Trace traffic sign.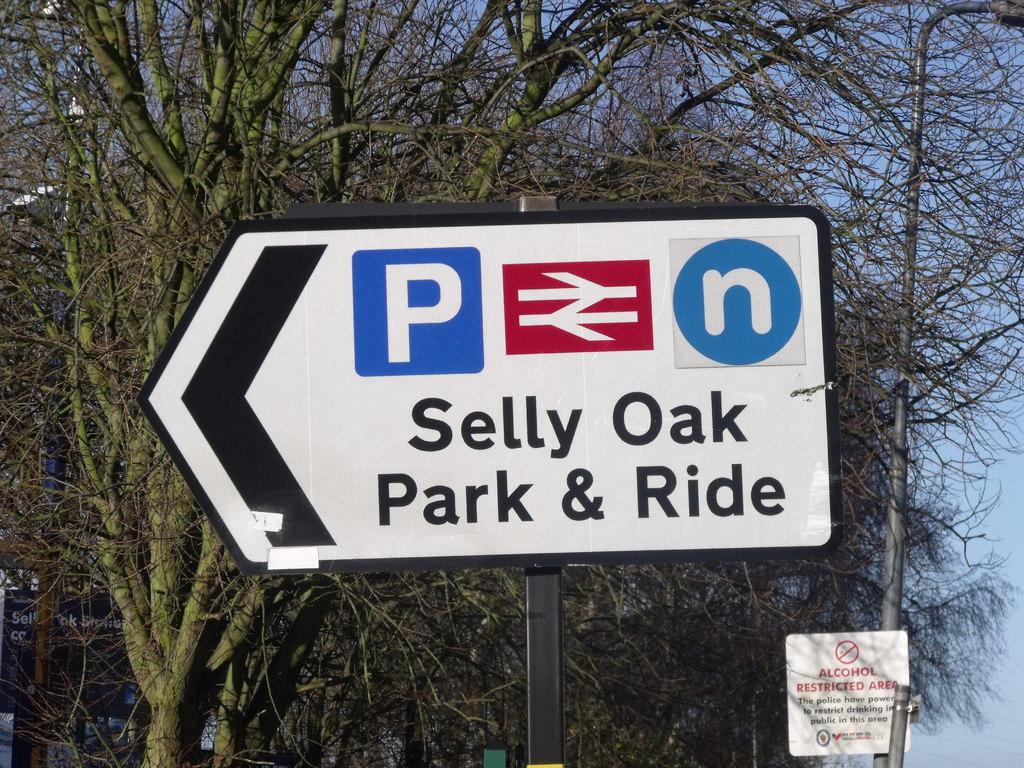
Traced to [x1=133, y1=198, x2=842, y2=577].
